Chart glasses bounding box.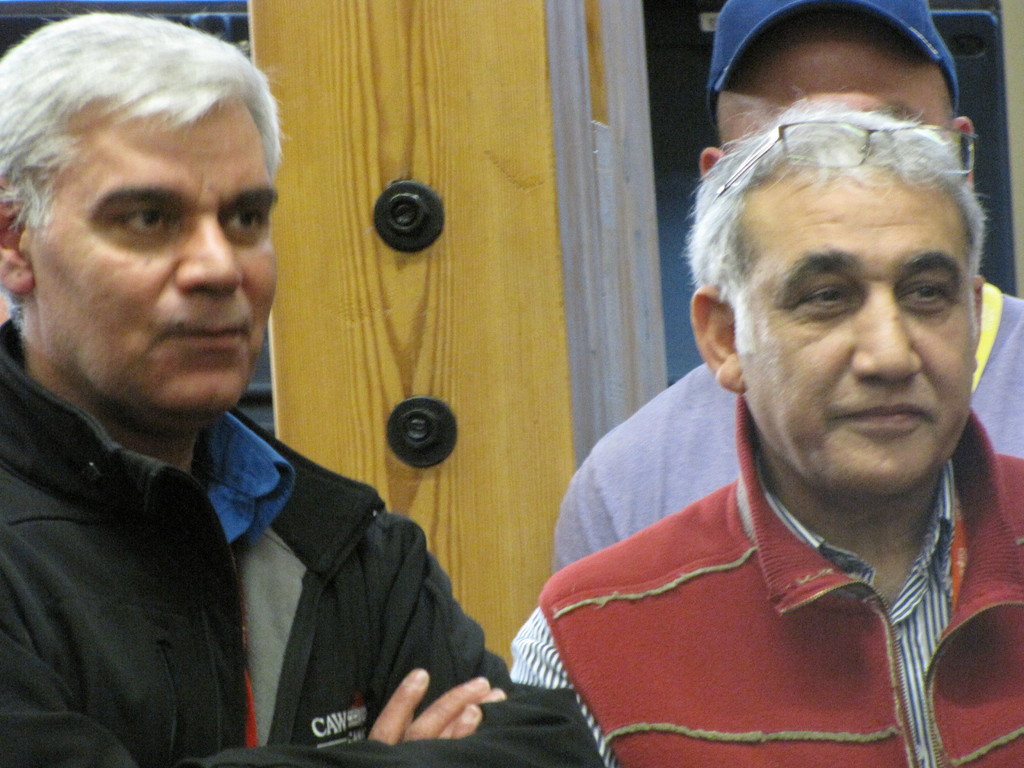
Charted: bbox=(702, 116, 977, 217).
